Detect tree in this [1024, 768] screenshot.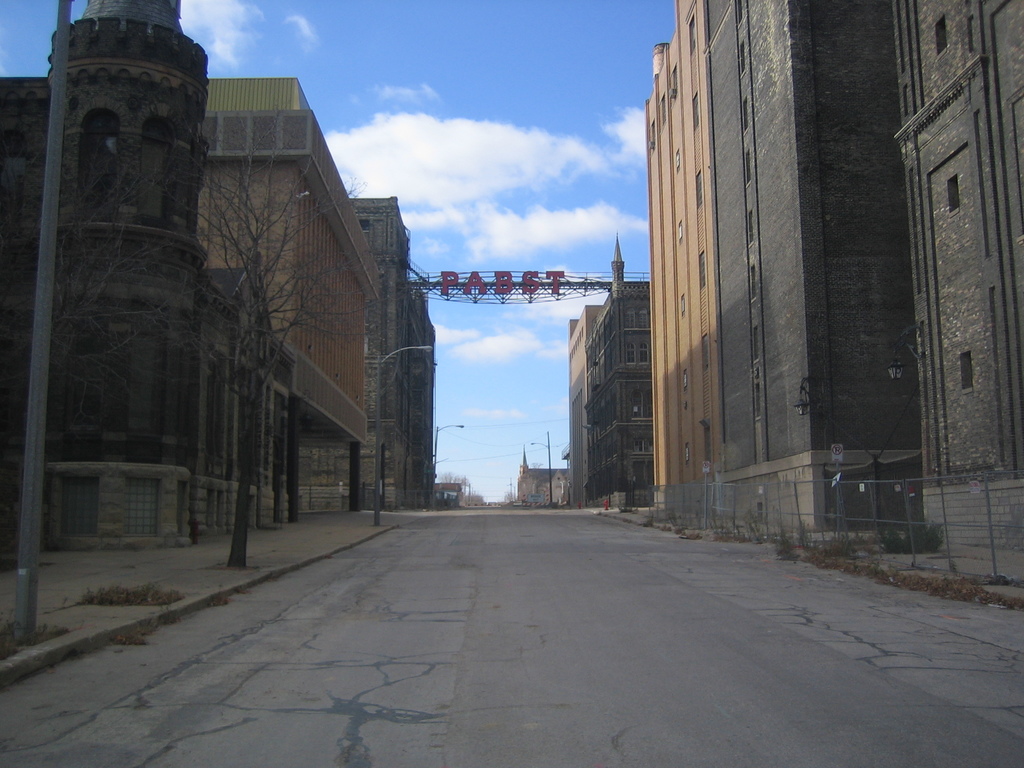
Detection: bbox=(139, 107, 402, 566).
